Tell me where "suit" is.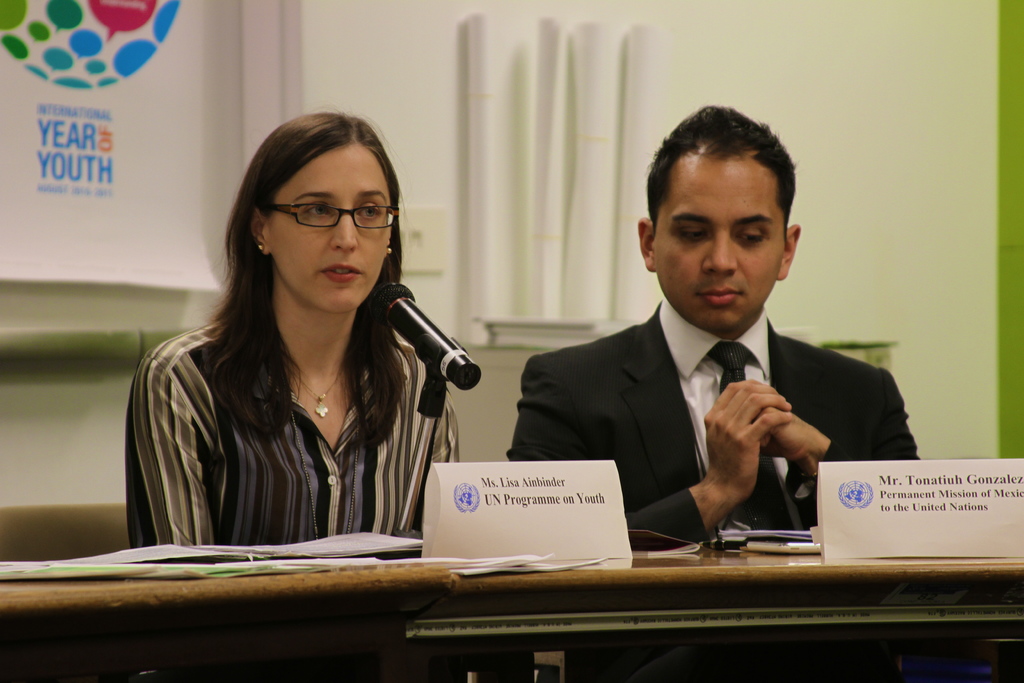
"suit" is at l=516, t=238, r=899, b=547.
